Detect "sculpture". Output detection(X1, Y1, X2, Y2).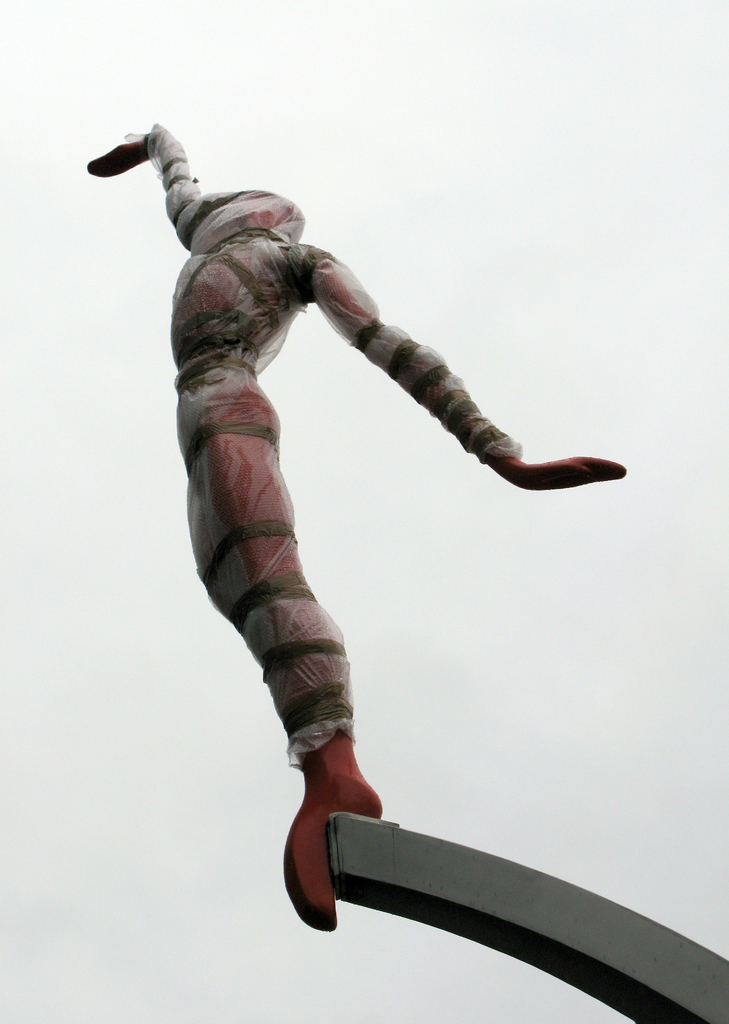
detection(122, 143, 630, 899).
